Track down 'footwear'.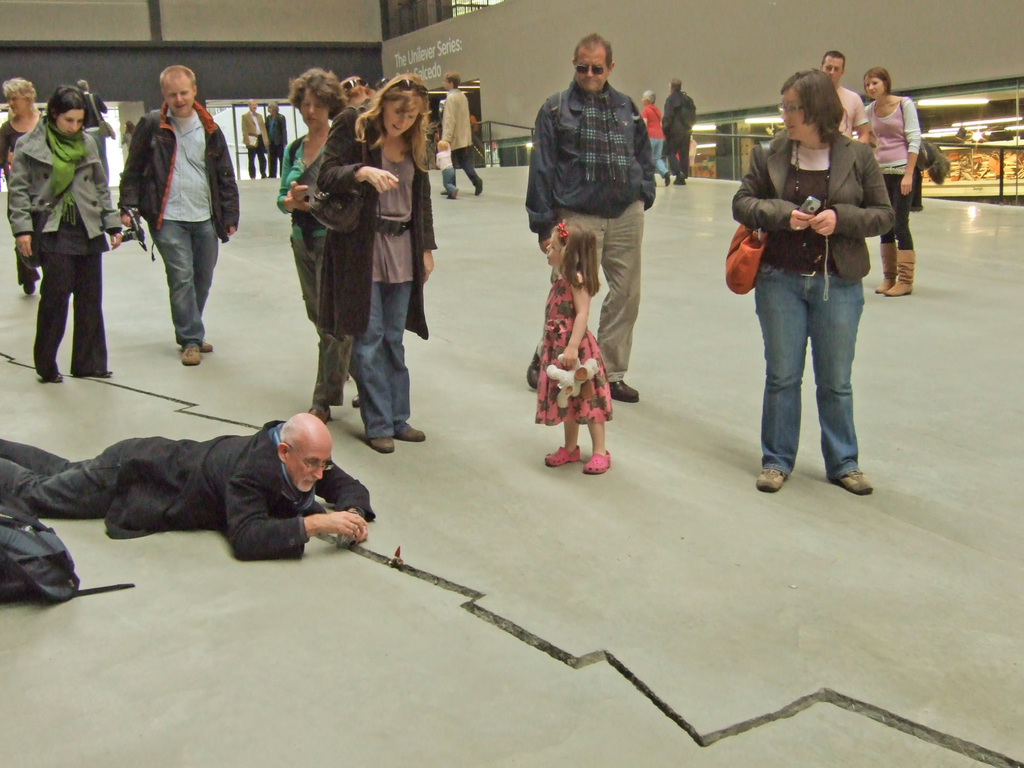
Tracked to region(475, 179, 484, 196).
